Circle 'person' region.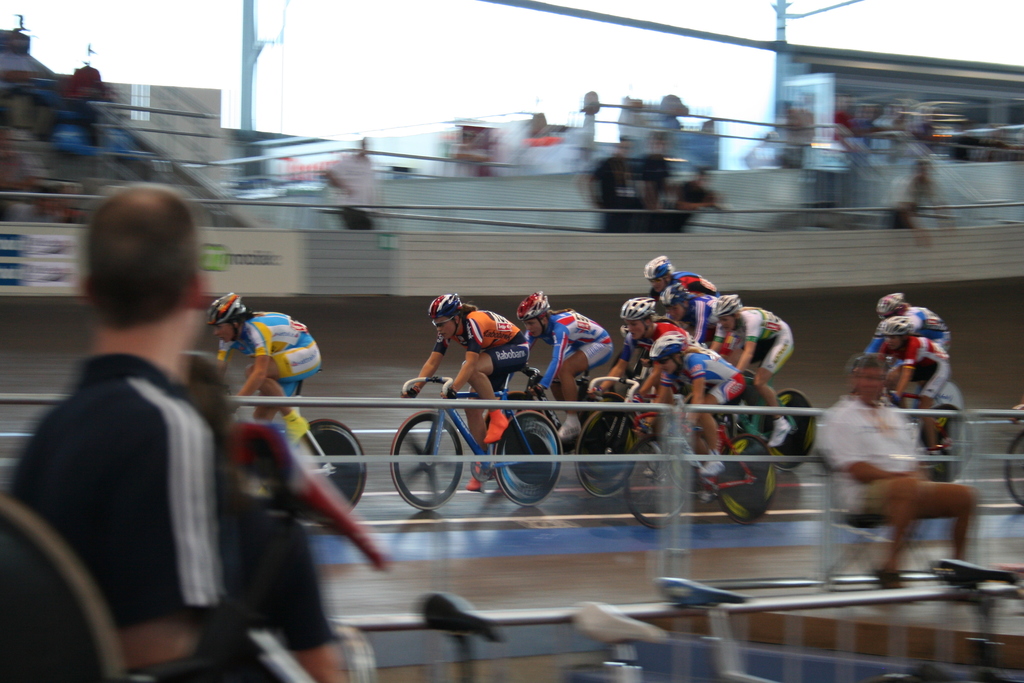
Region: bbox(604, 261, 800, 486).
